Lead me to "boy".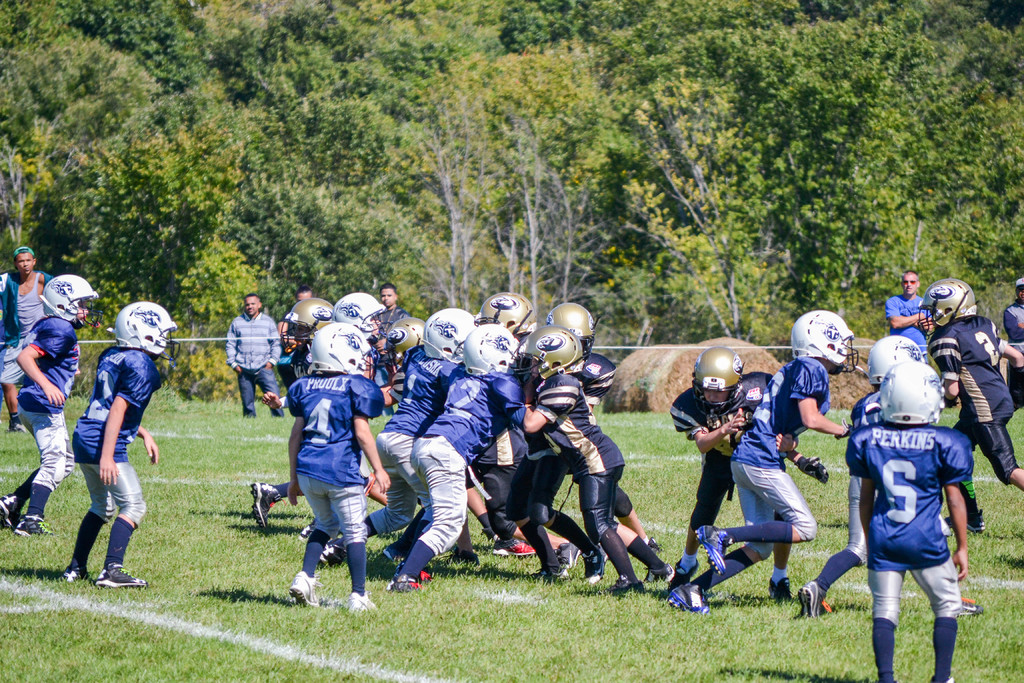
Lead to locate(852, 358, 967, 682).
